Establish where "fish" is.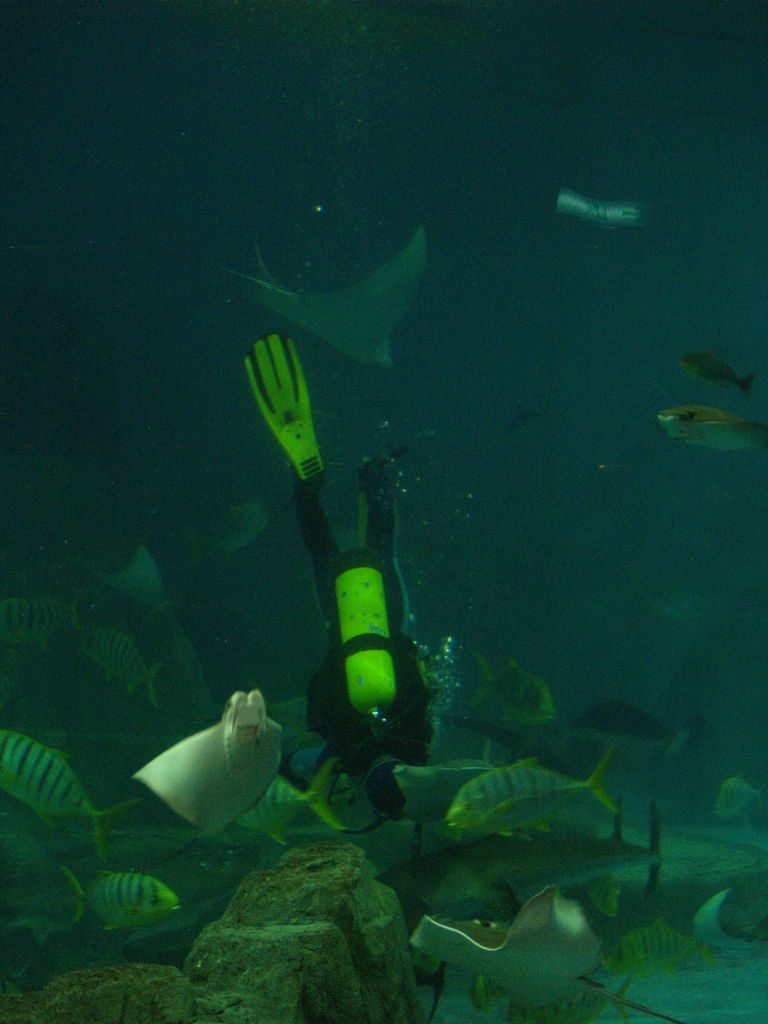
Established at box=[233, 221, 434, 371].
